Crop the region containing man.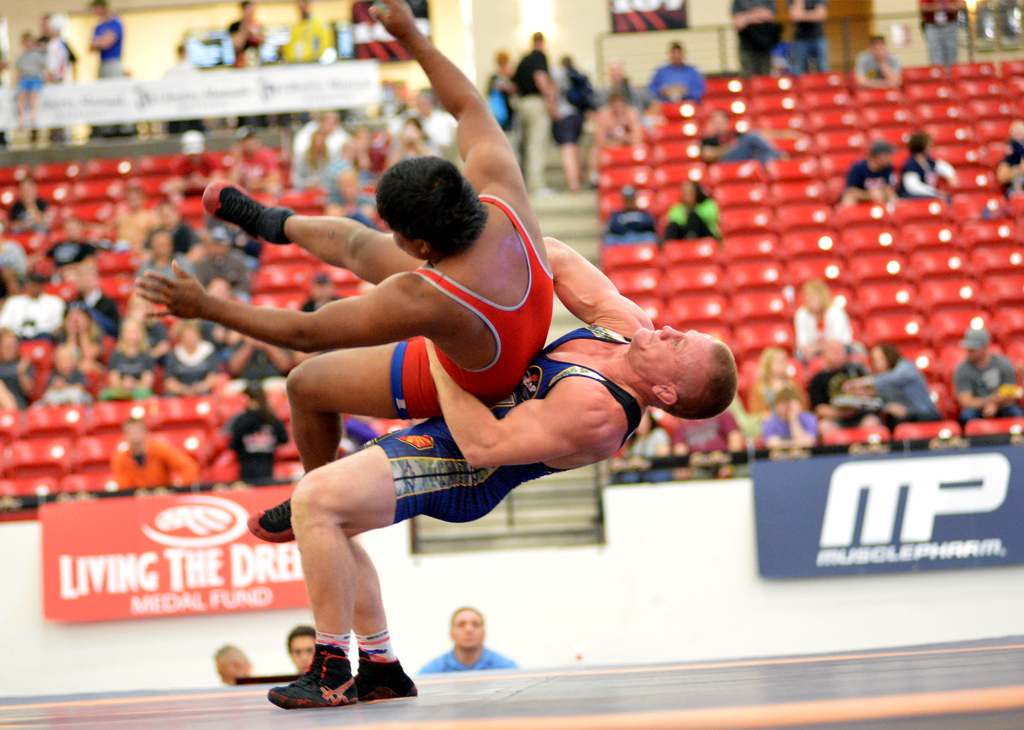
Crop region: (x1=605, y1=188, x2=655, y2=244).
